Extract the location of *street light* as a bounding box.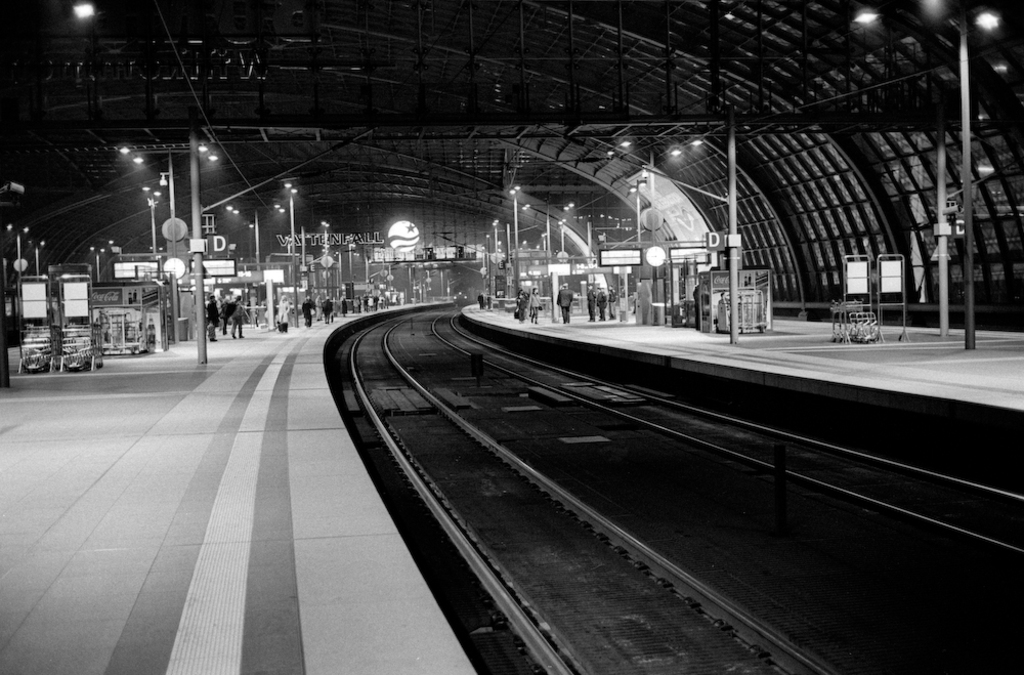
x1=559, y1=220, x2=565, y2=255.
